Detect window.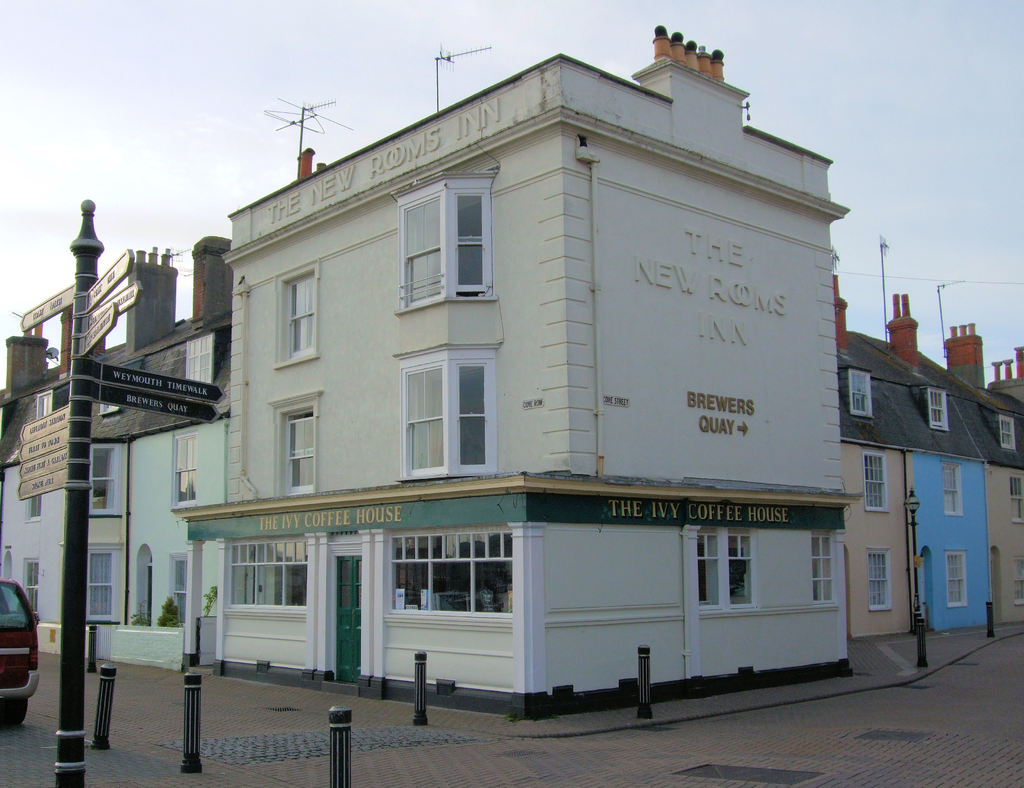
Detected at 1012/554/1023/608.
